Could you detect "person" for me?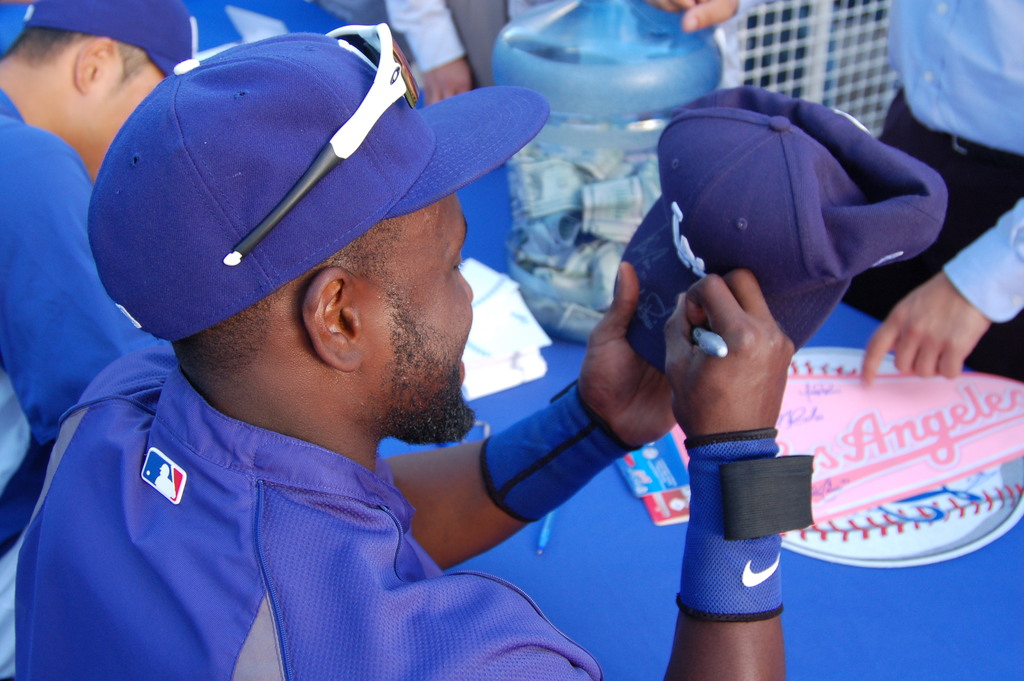
Detection result: box(388, 1, 748, 108).
